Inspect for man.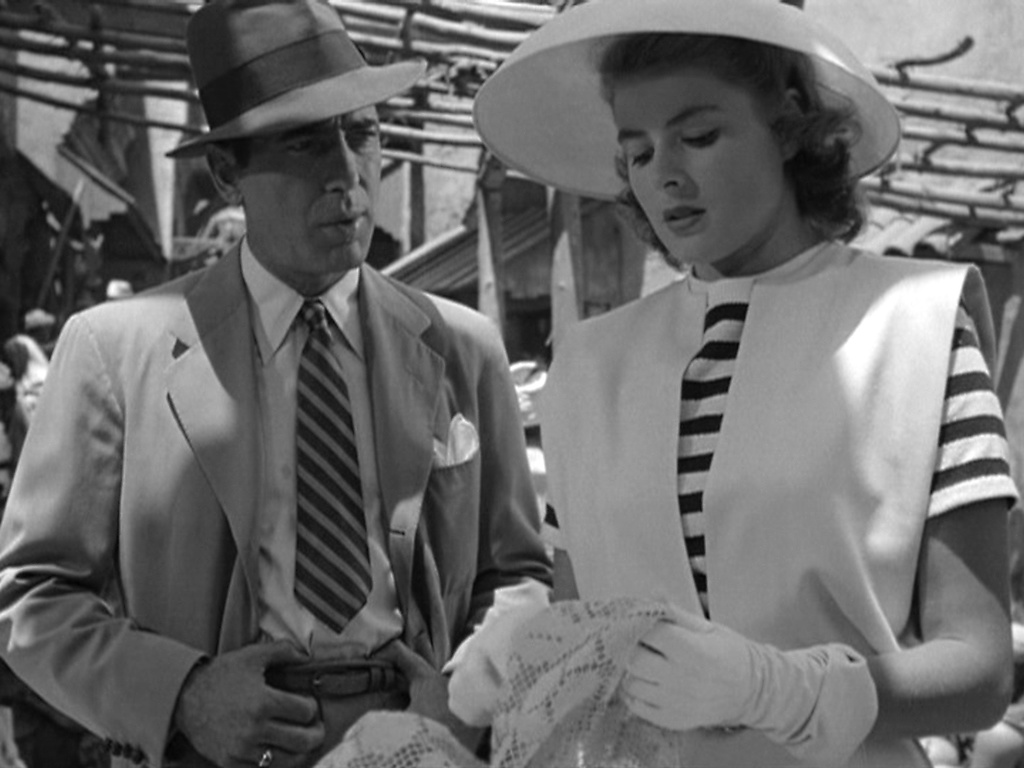
Inspection: Rect(0, 0, 570, 767).
